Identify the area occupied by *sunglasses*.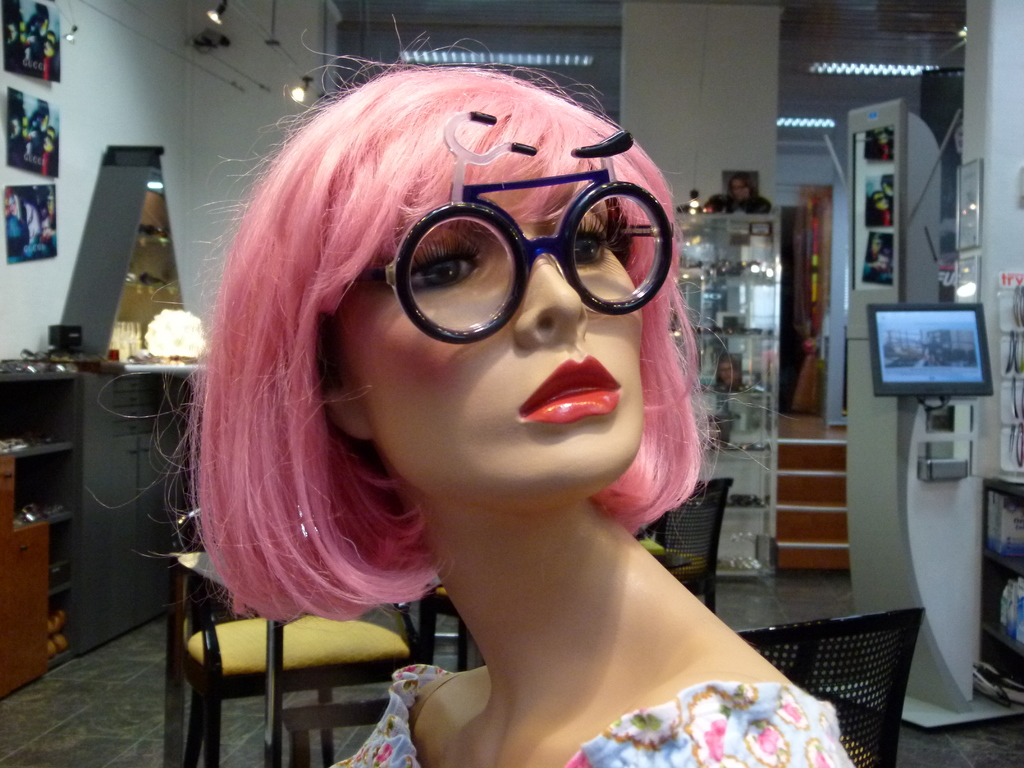
Area: x1=45 y1=132 x2=52 y2=145.
